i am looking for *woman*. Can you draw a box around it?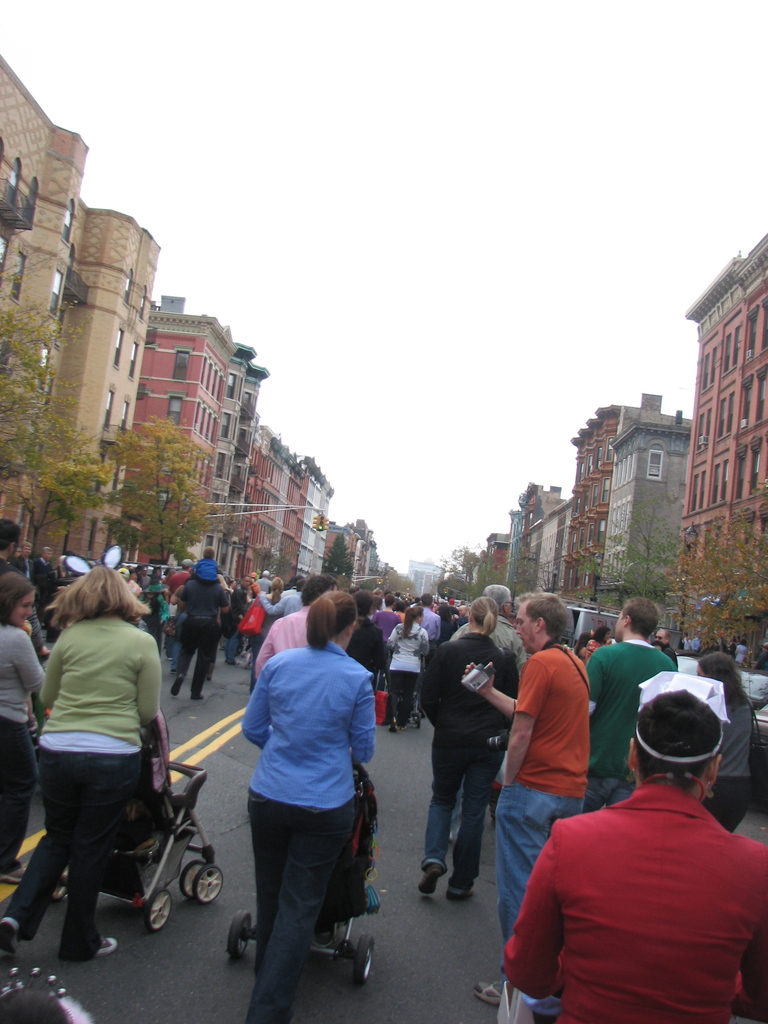
Sure, the bounding box is <box>0,561,163,964</box>.
